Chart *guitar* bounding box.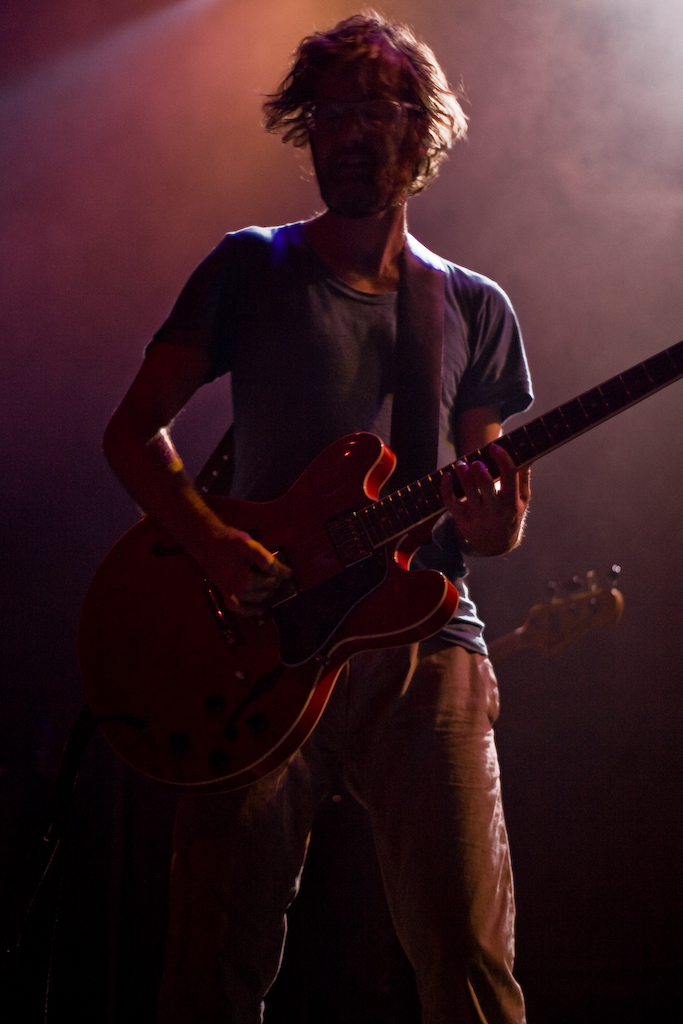
Charted: {"left": 73, "top": 325, "right": 682, "bottom": 825}.
